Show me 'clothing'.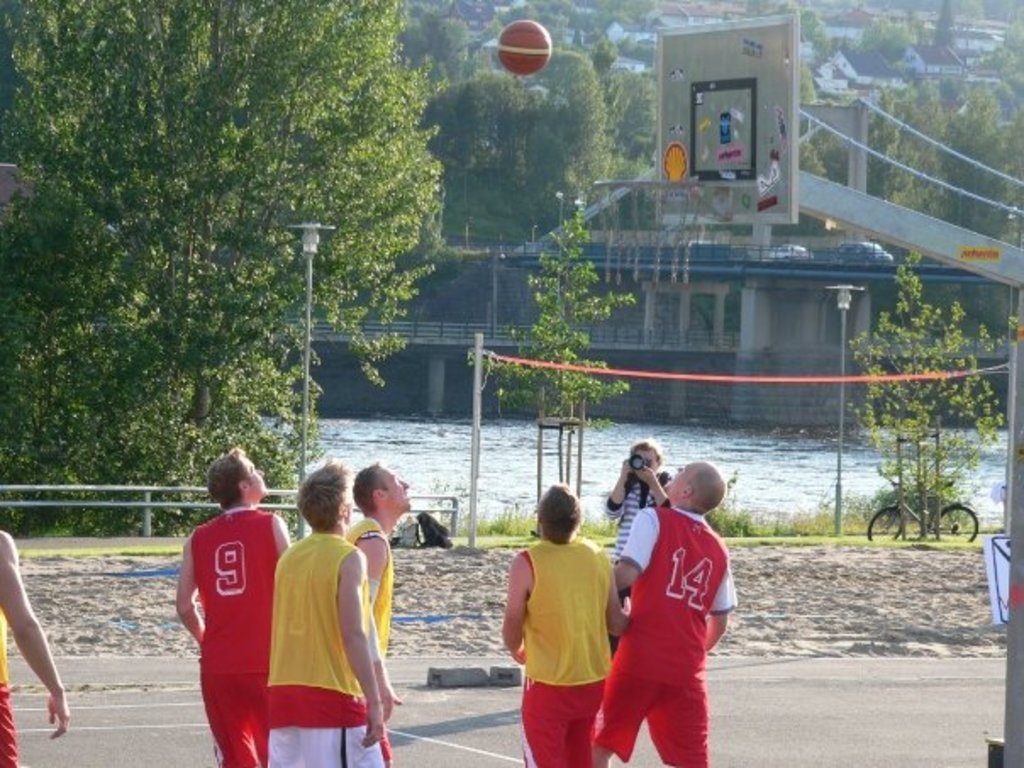
'clothing' is here: x1=190, y1=509, x2=278, y2=766.
